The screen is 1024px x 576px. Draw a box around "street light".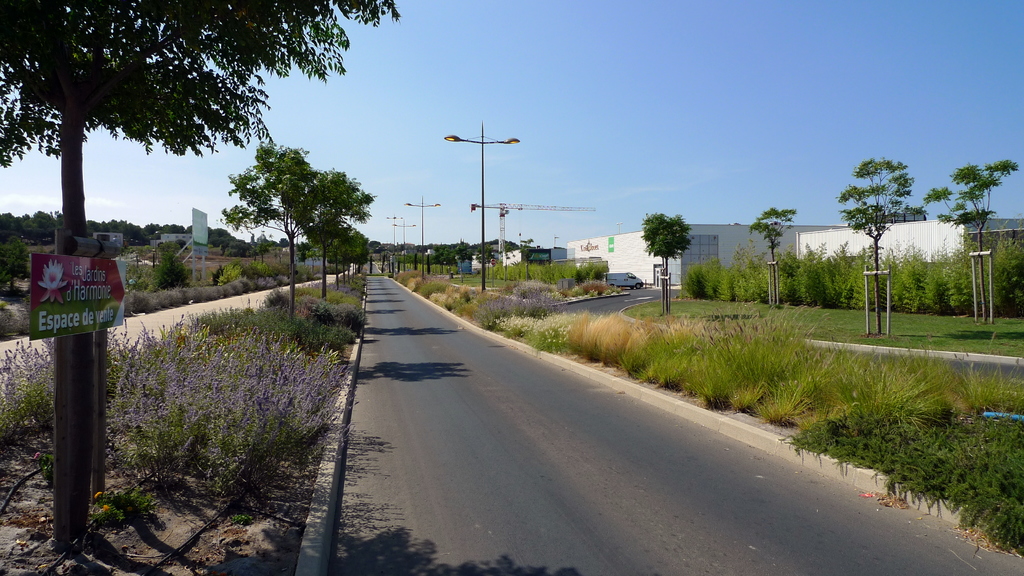
[431,113,536,291].
